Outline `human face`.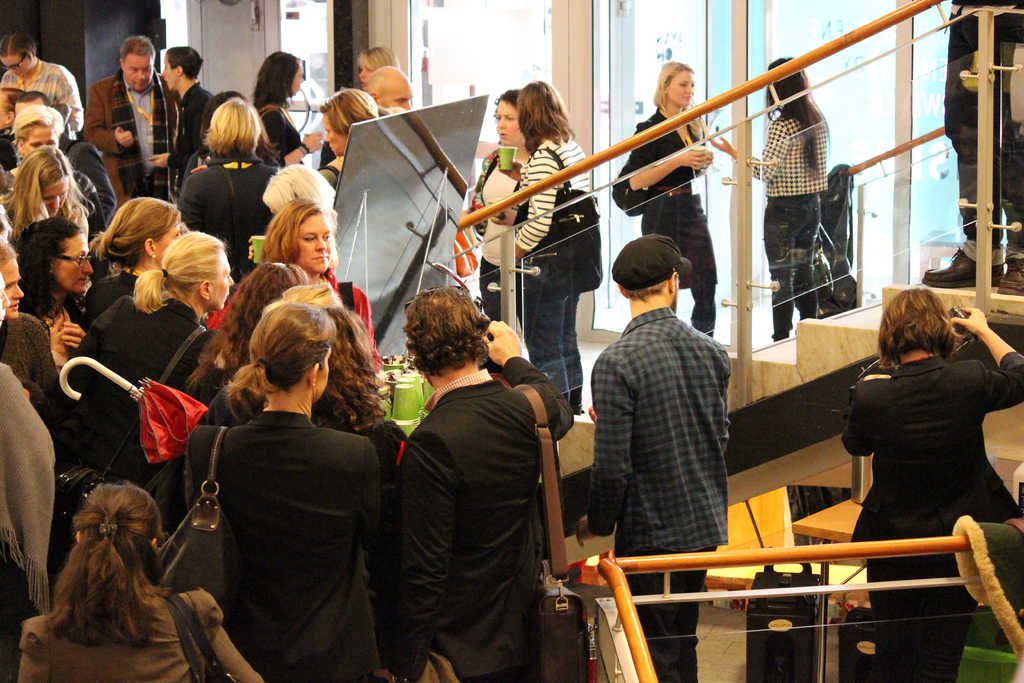
Outline: box=[209, 256, 232, 304].
